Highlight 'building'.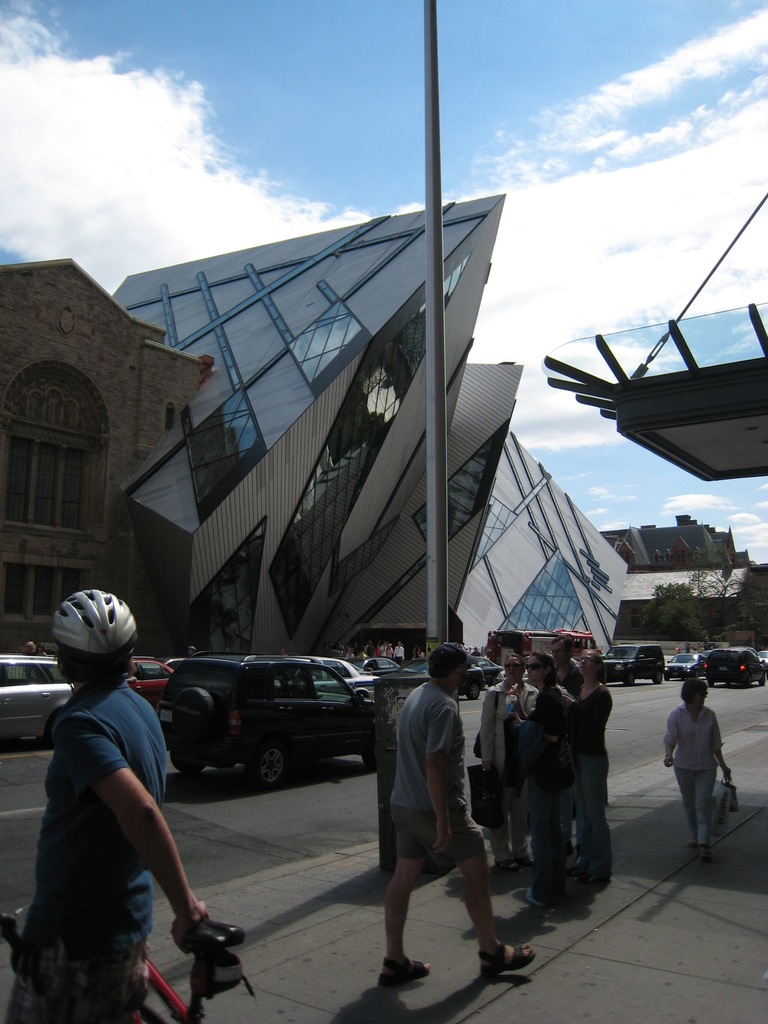
Highlighted region: select_region(461, 409, 623, 705).
